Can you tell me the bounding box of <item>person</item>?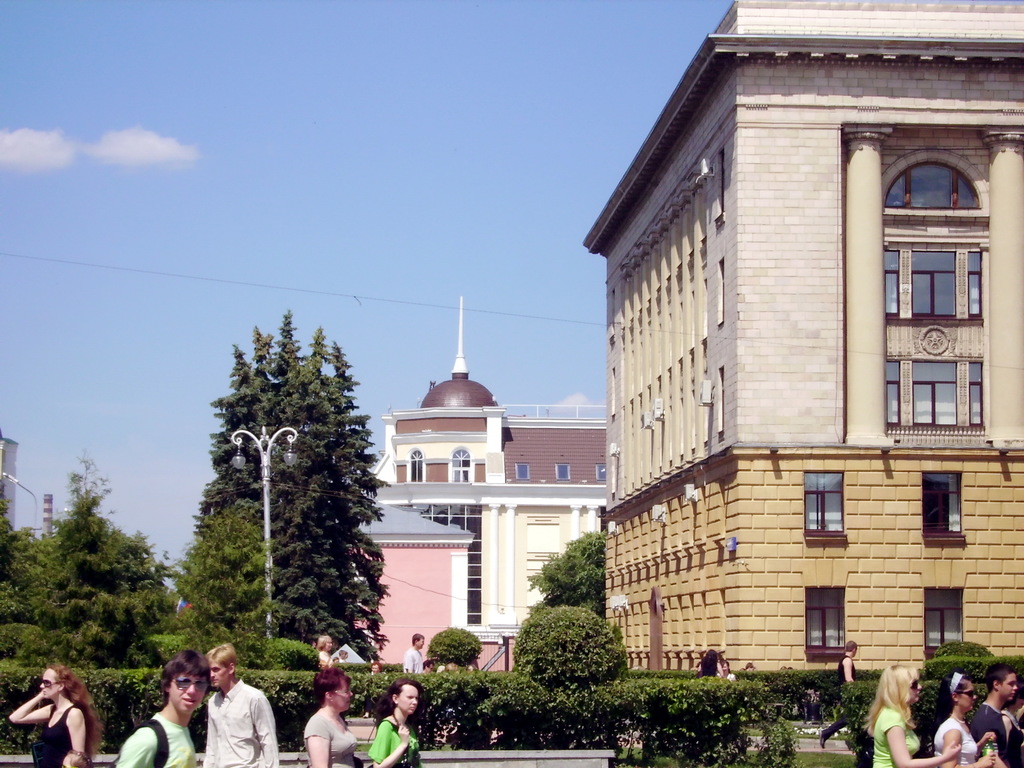
bbox=[820, 640, 863, 749].
